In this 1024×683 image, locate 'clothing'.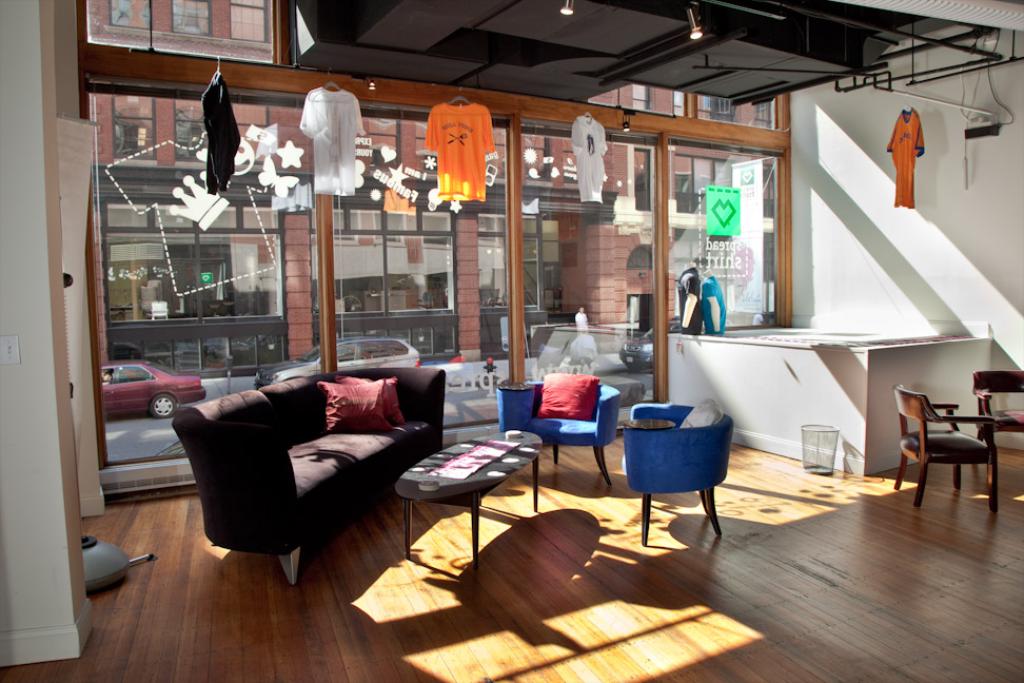
Bounding box: (x1=565, y1=112, x2=610, y2=204).
